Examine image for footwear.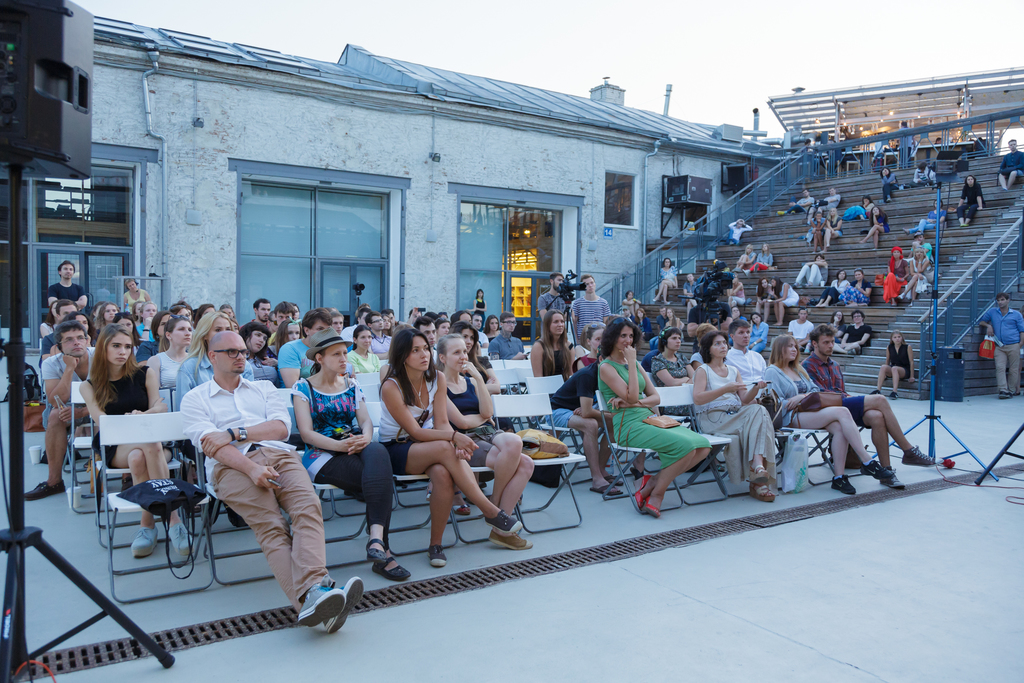
Examination result: (left=20, top=477, right=72, bottom=498).
